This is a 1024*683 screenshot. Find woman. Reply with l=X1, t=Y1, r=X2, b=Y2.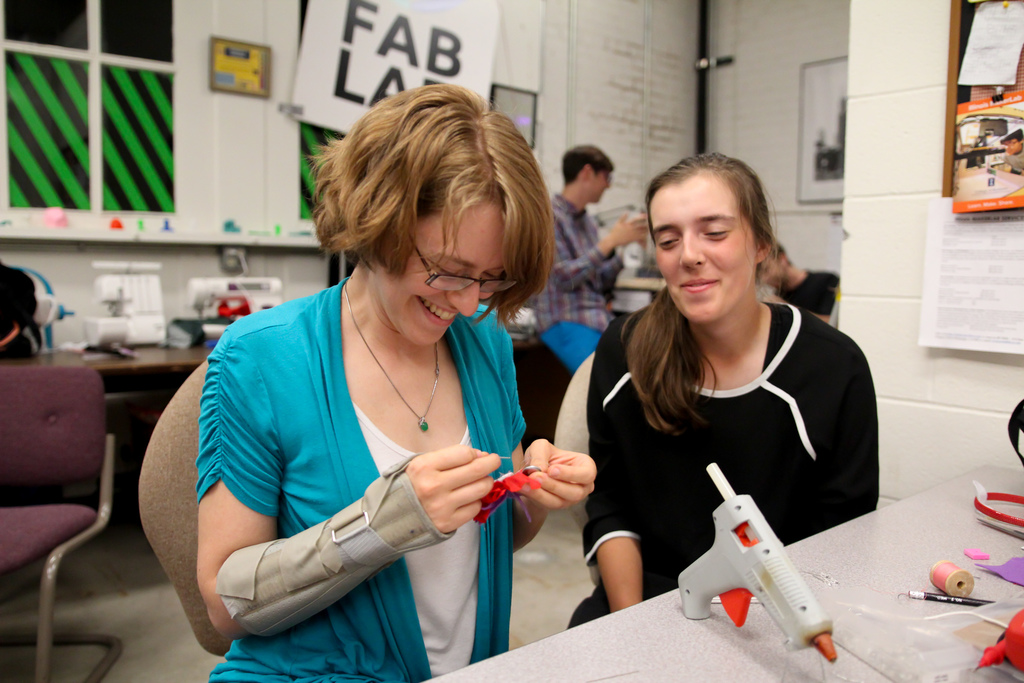
l=166, t=126, r=595, b=661.
